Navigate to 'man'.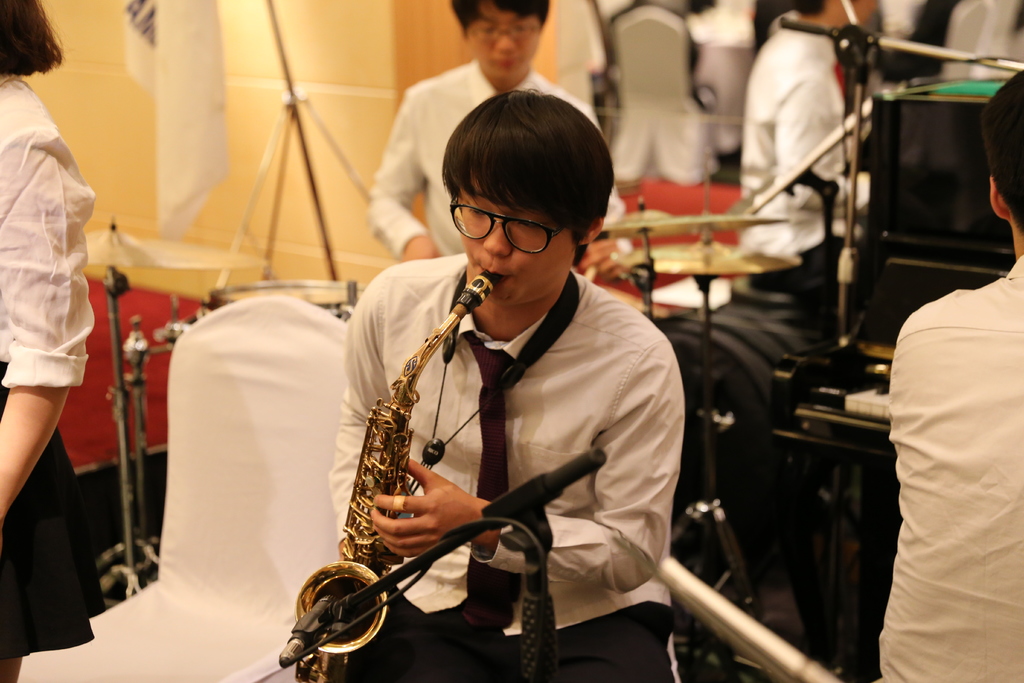
Navigation target: pyautogui.locateOnScreen(287, 83, 700, 677).
